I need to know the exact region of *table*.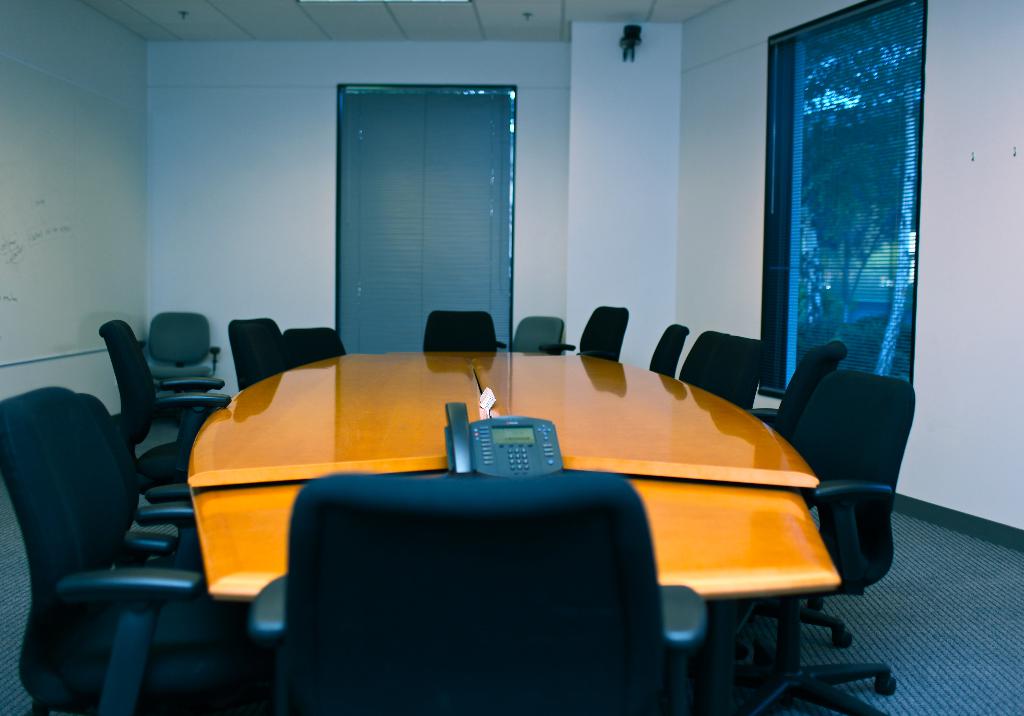
Region: box(143, 353, 874, 598).
